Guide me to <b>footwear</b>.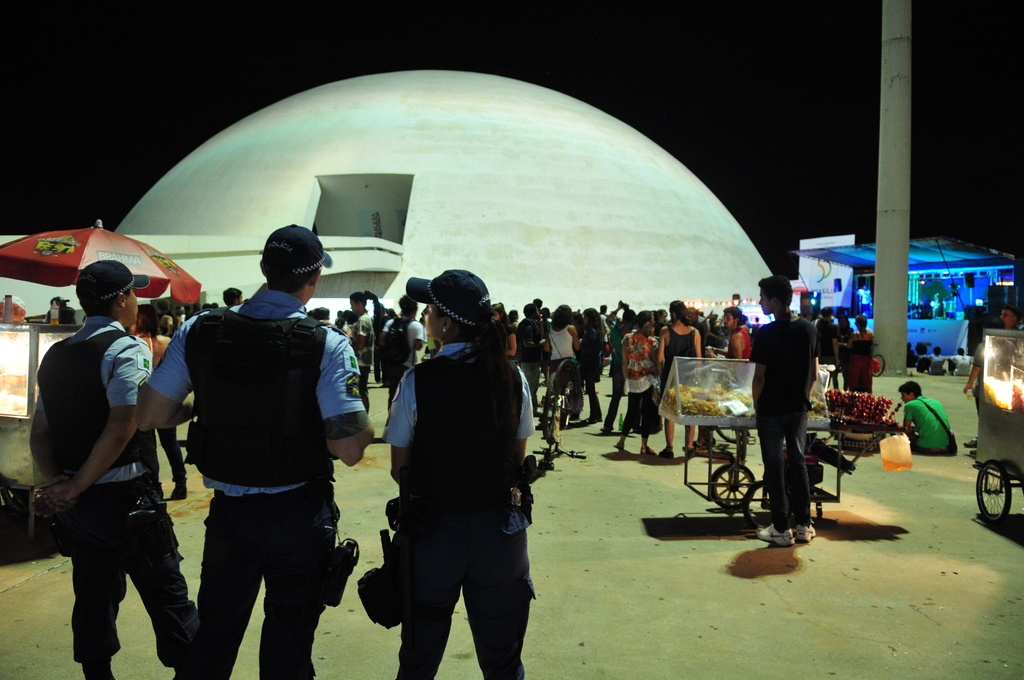
Guidance: <box>970,446,977,458</box>.
